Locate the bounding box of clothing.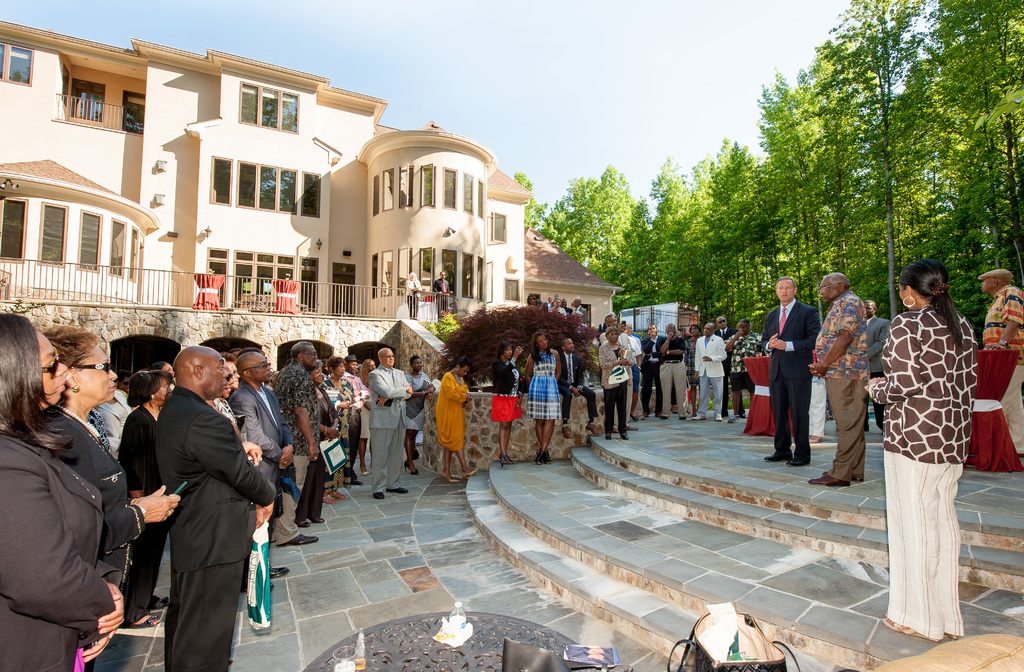
Bounding box: locate(755, 301, 816, 461).
